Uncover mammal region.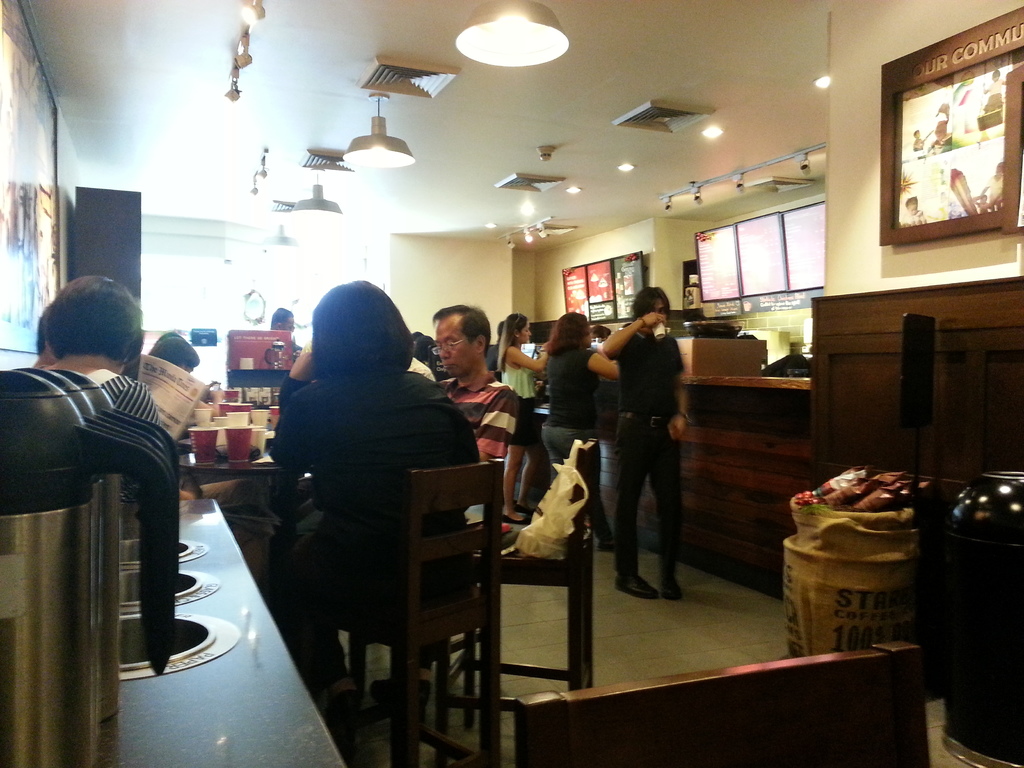
Uncovered: pyautogui.locateOnScreen(258, 273, 486, 752).
